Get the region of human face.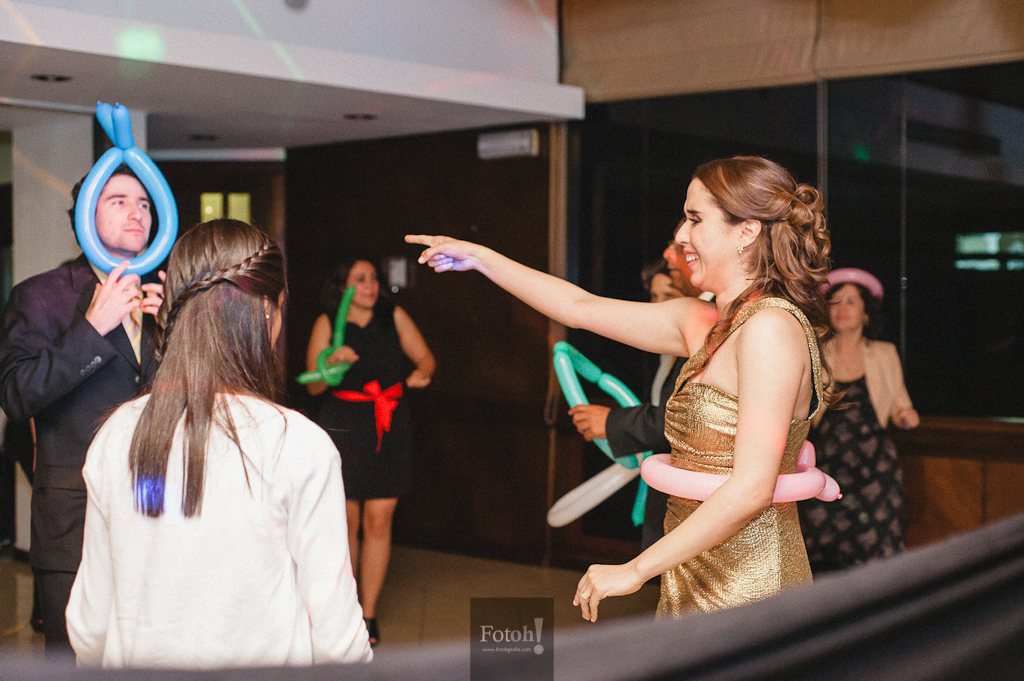
<region>652, 274, 675, 302</region>.
